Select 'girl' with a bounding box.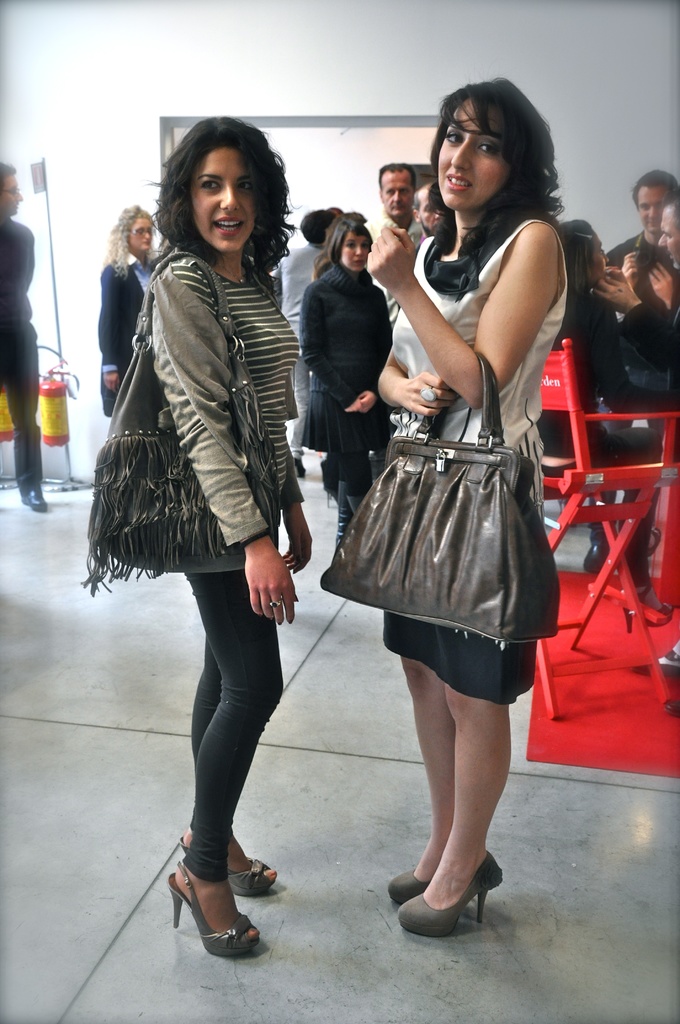
pyautogui.locateOnScreen(272, 202, 396, 548).
